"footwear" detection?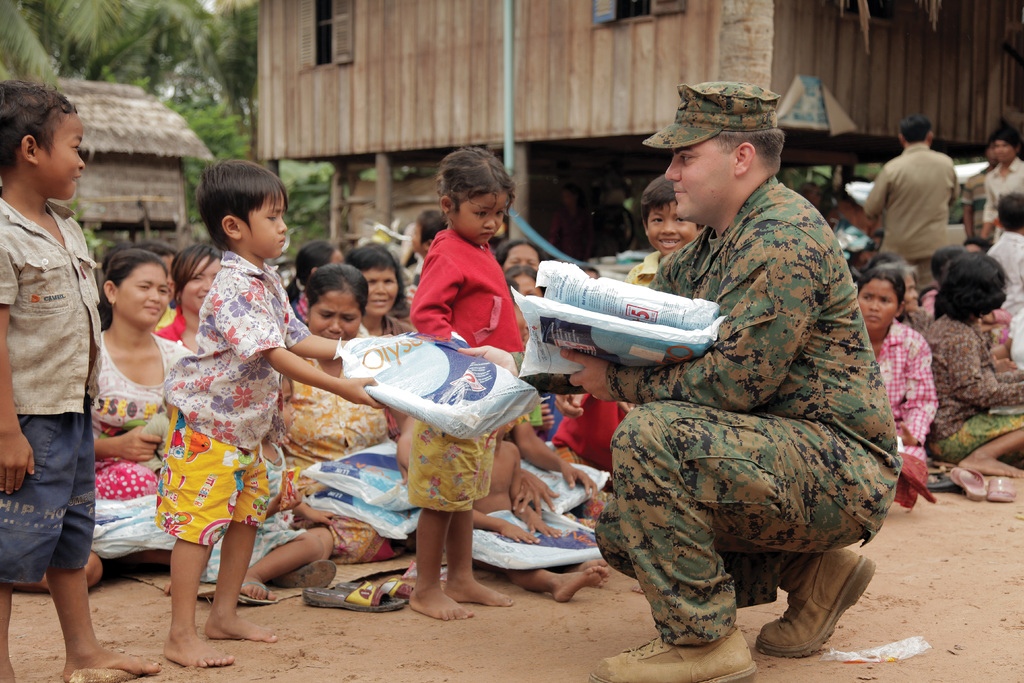
Rect(989, 475, 1015, 504)
